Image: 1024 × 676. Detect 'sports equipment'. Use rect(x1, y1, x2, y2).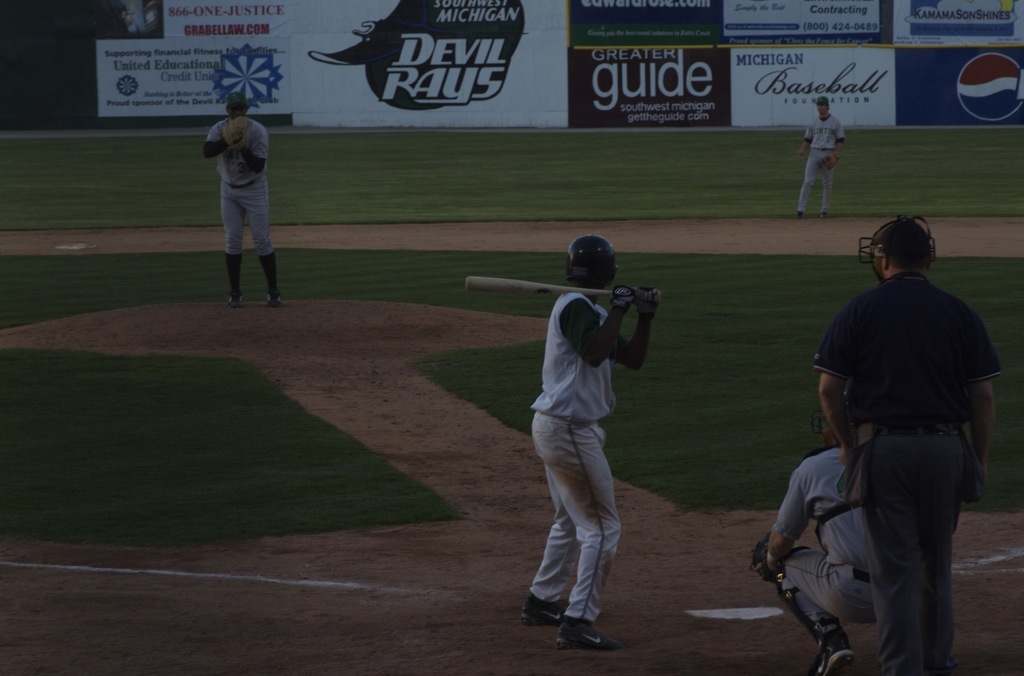
rect(772, 547, 829, 657).
